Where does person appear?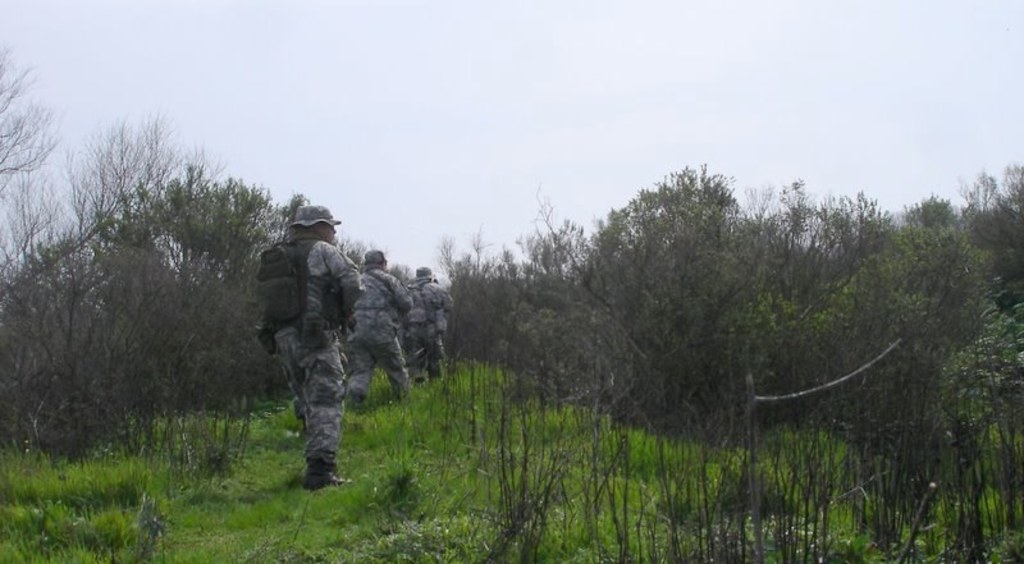
Appears at x1=410, y1=269, x2=458, y2=382.
